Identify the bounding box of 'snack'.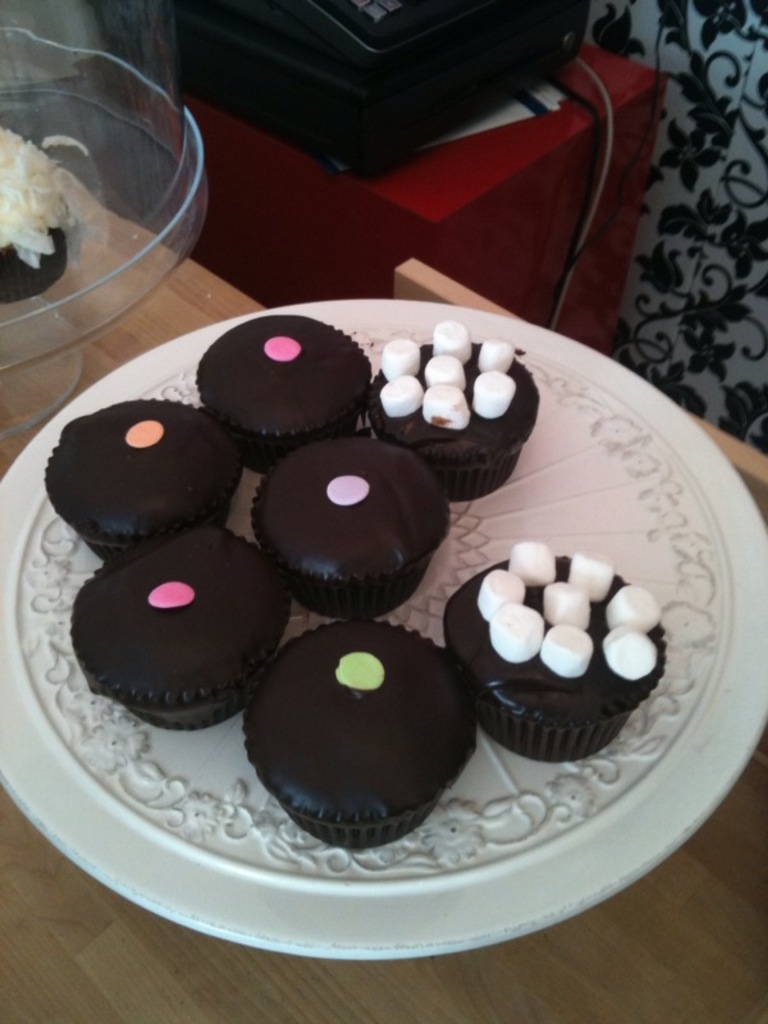
<region>238, 628, 471, 849</region>.
